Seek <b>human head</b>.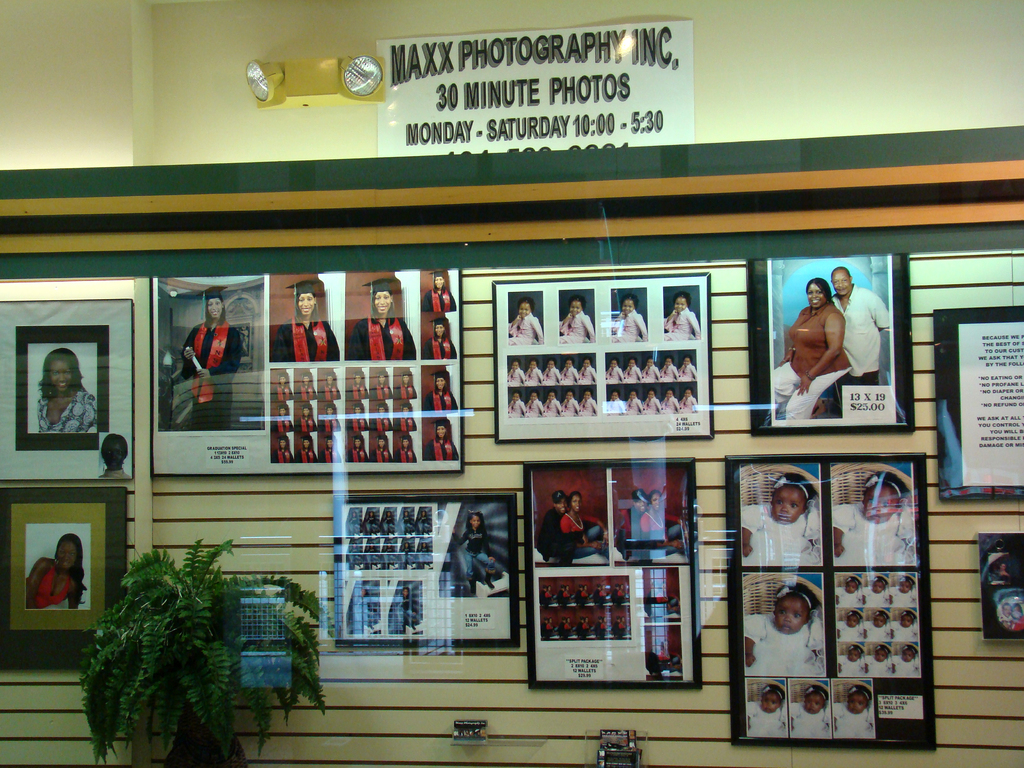
BBox(295, 290, 316, 319).
